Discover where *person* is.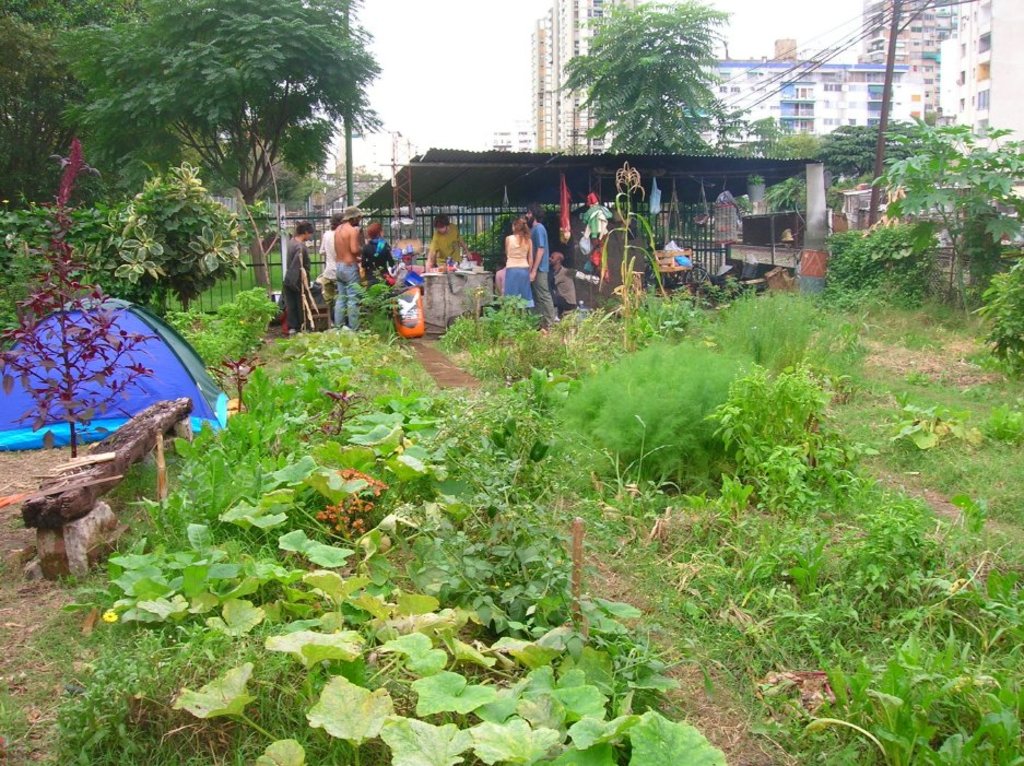
Discovered at [x1=552, y1=255, x2=579, y2=318].
